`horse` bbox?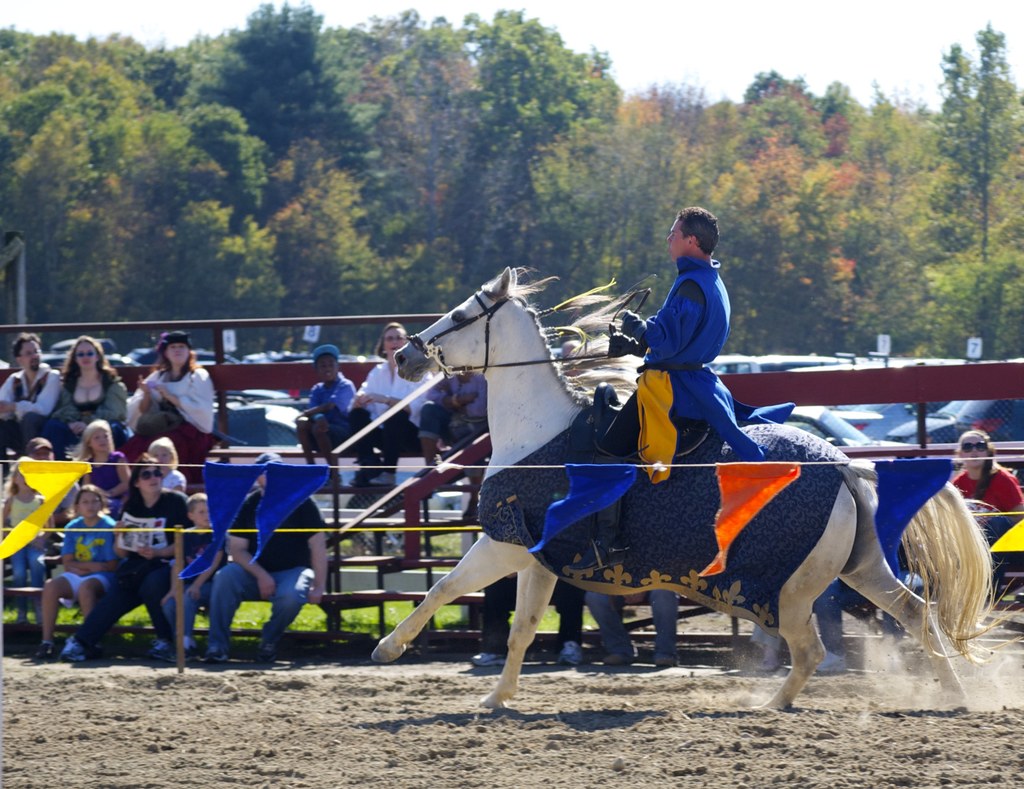
left=369, top=266, right=1019, bottom=712
